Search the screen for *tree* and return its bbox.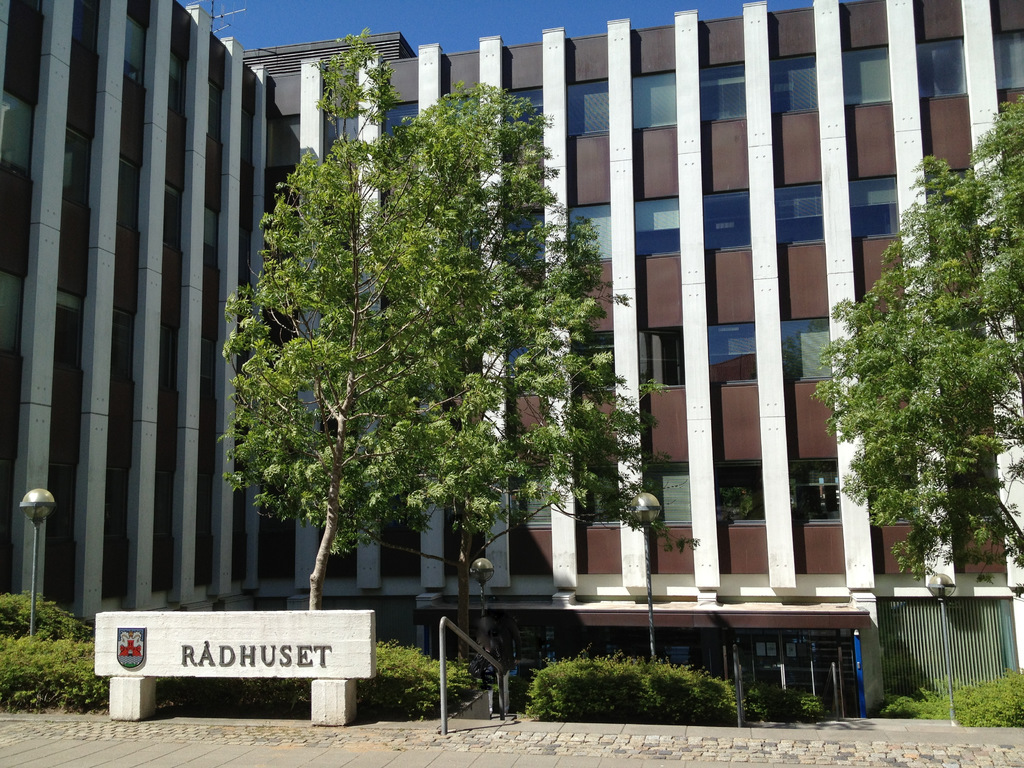
Found: bbox=[345, 212, 706, 673].
